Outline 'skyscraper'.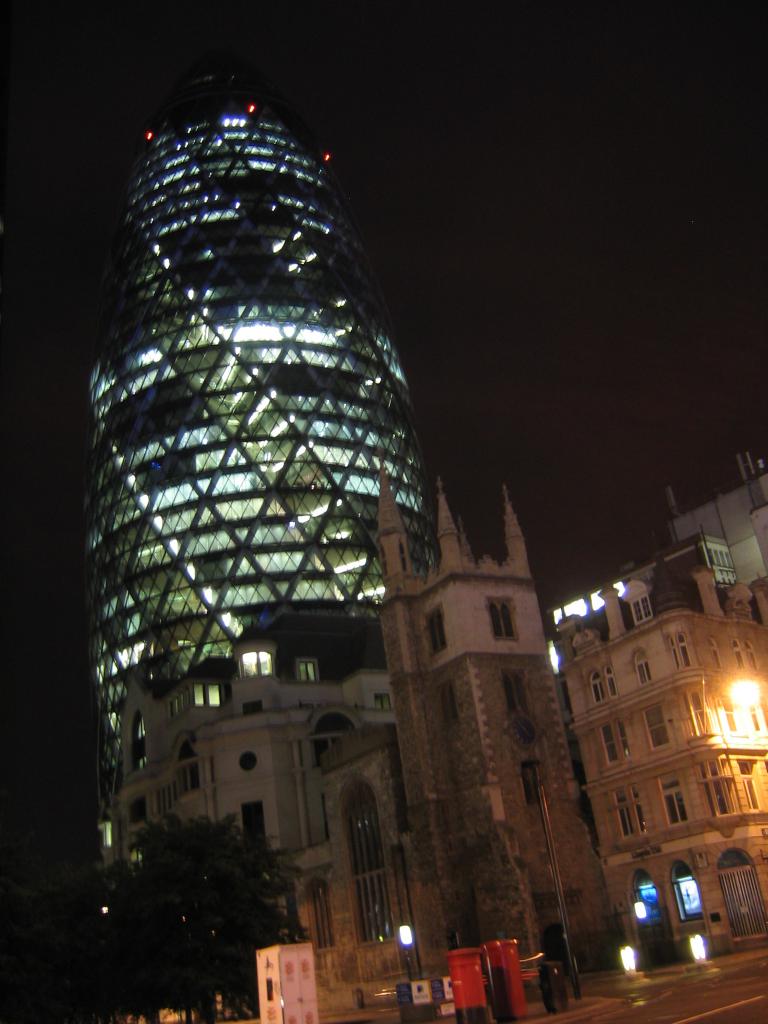
Outline: detection(673, 456, 767, 591).
